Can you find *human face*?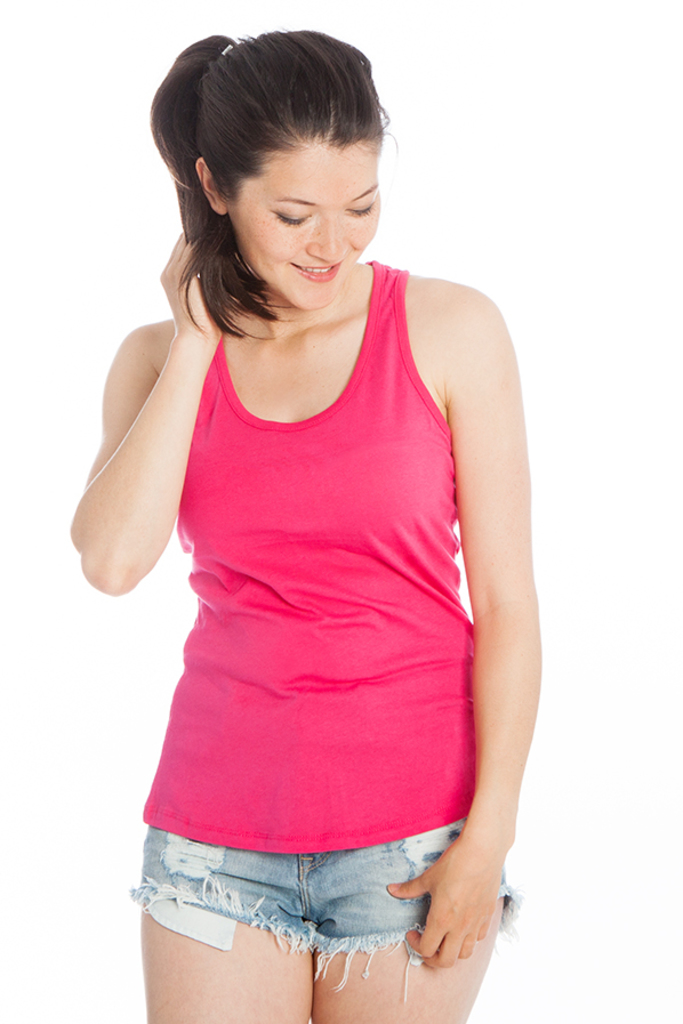
Yes, bounding box: 238,136,378,311.
